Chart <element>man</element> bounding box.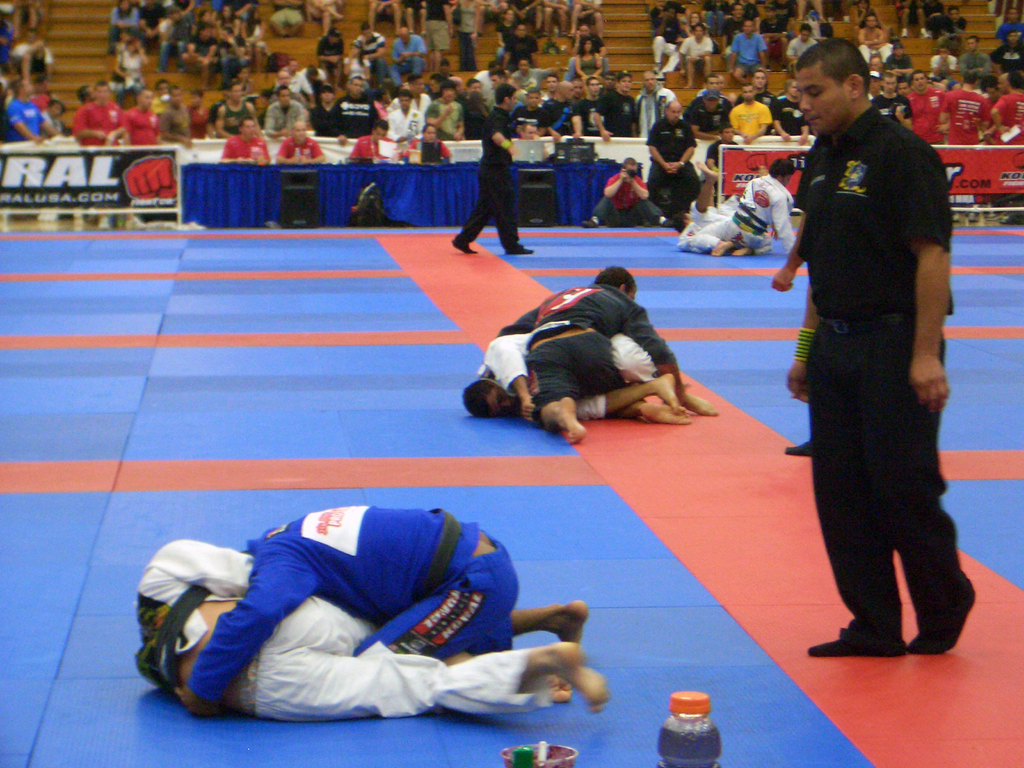
Charted: (388,24,426,92).
